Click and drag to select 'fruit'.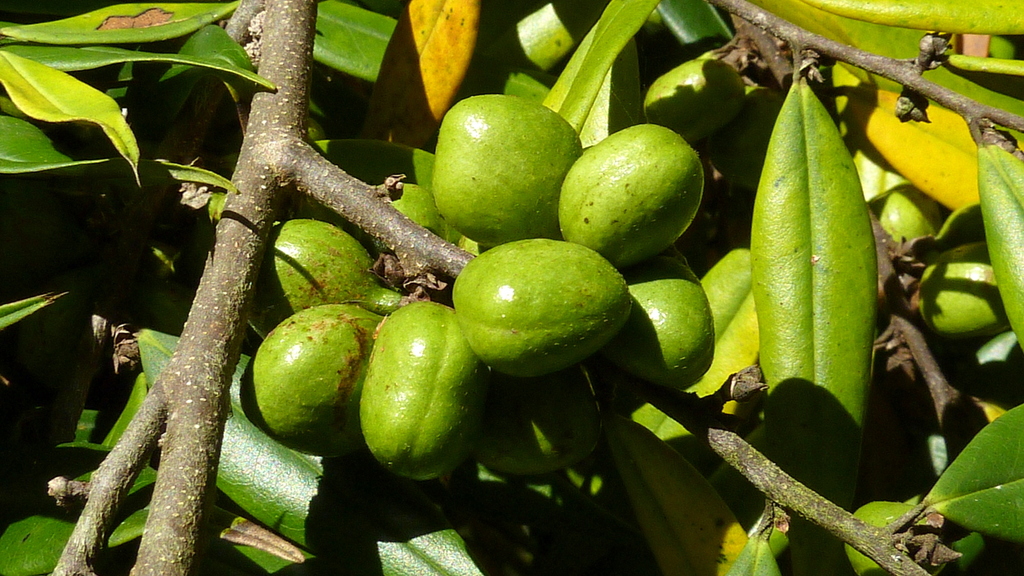
Selection: box(359, 308, 496, 481).
